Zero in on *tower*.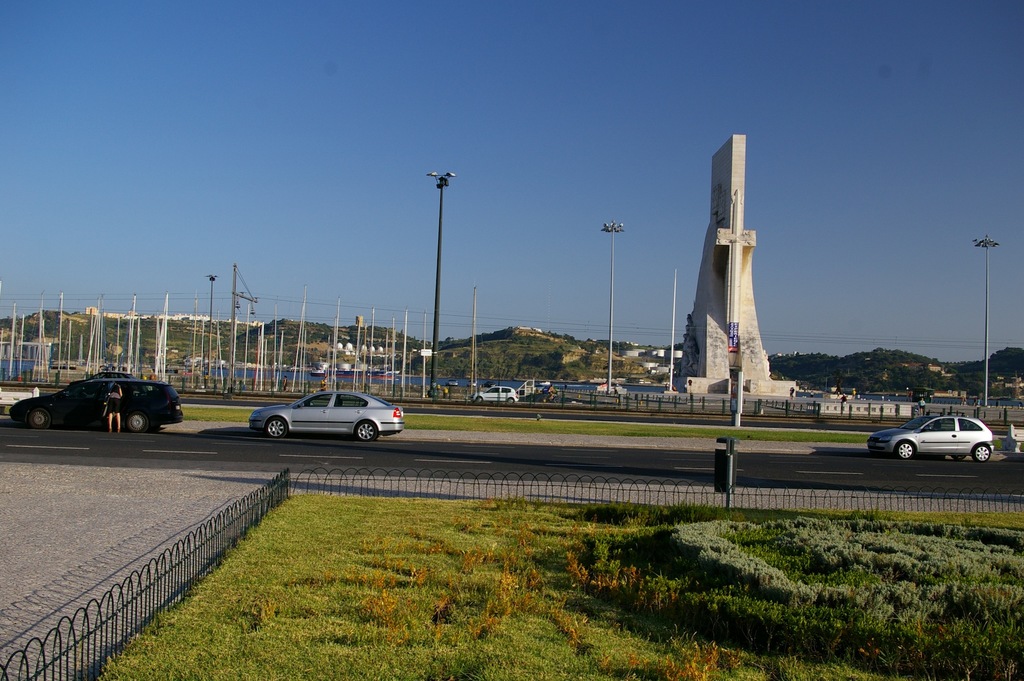
Zeroed in: [678, 141, 812, 421].
